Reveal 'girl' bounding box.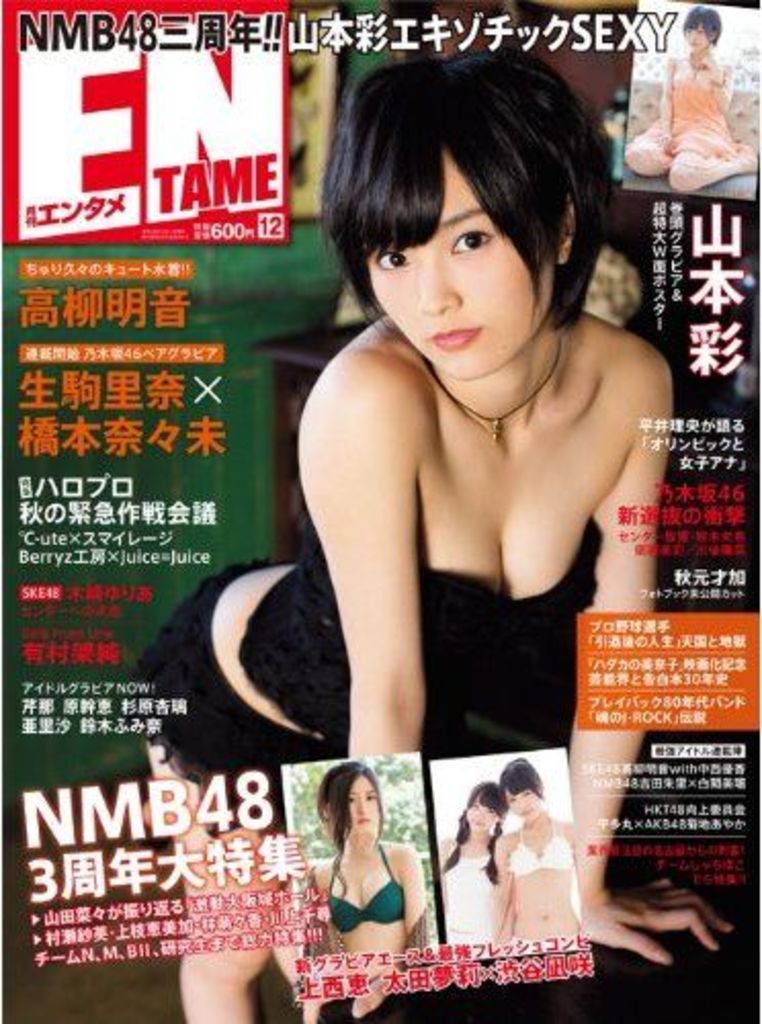
Revealed: <region>141, 57, 723, 1022</region>.
